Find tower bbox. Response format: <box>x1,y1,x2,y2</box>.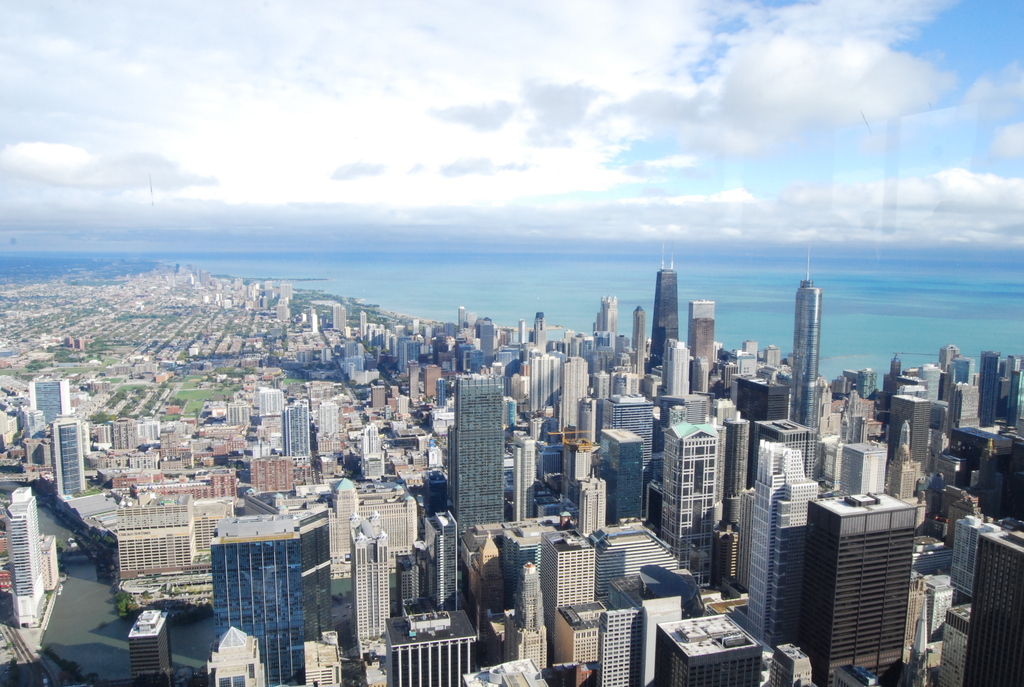
<box>52,420,86,501</box>.
